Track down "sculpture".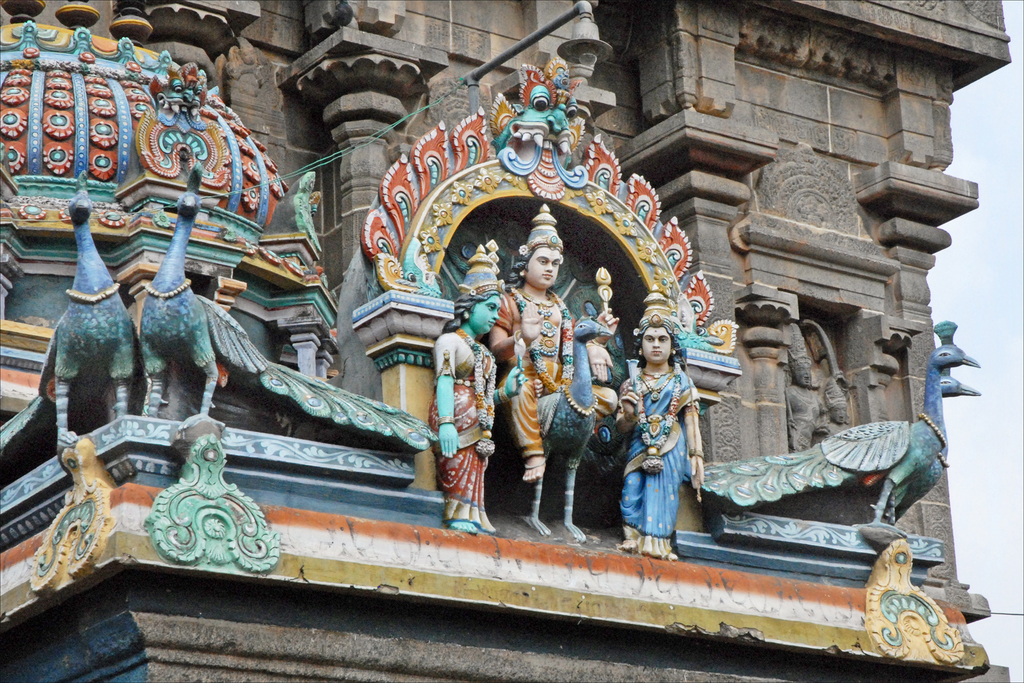
Tracked to [30,42,262,511].
